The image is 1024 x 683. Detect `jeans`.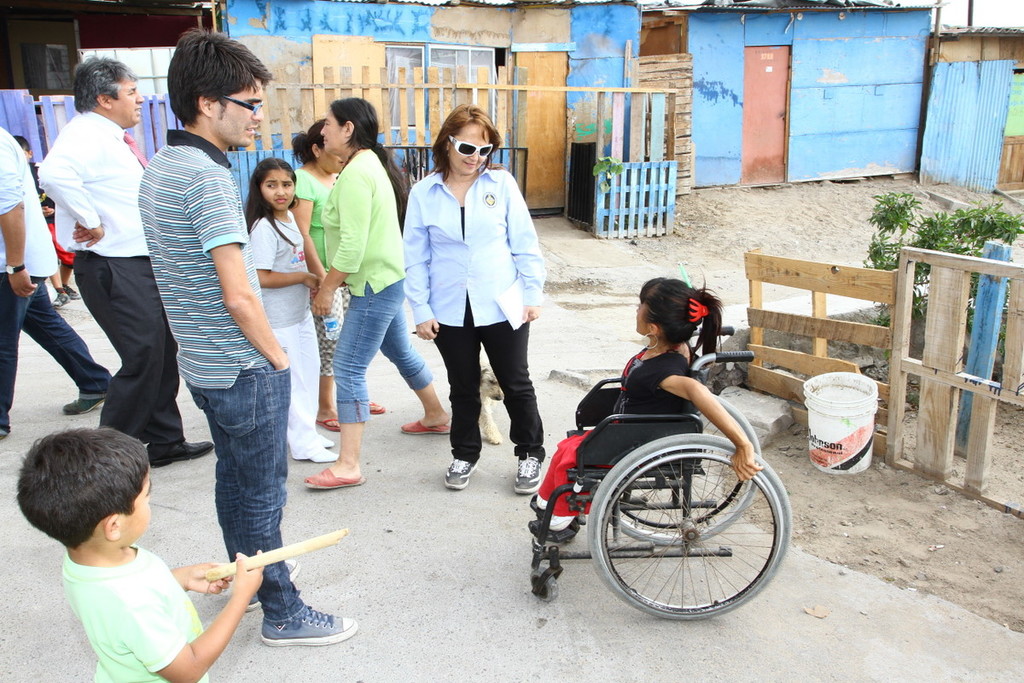
Detection: detection(0, 277, 112, 435).
